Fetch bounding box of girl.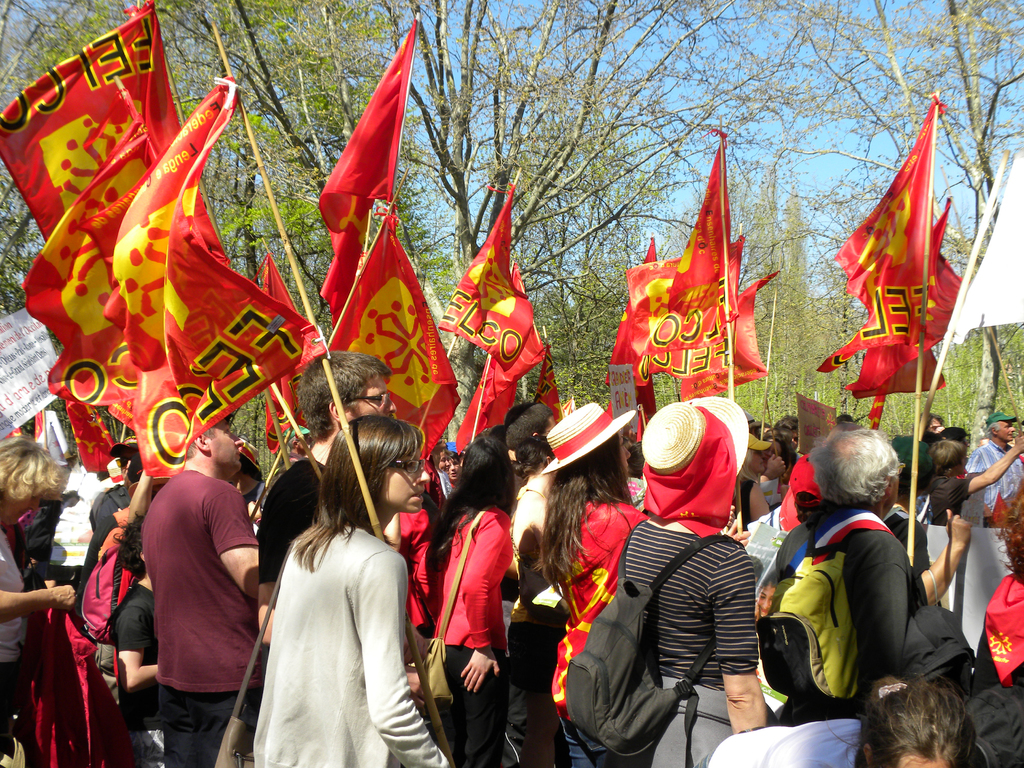
Bbox: bbox=[732, 443, 780, 521].
